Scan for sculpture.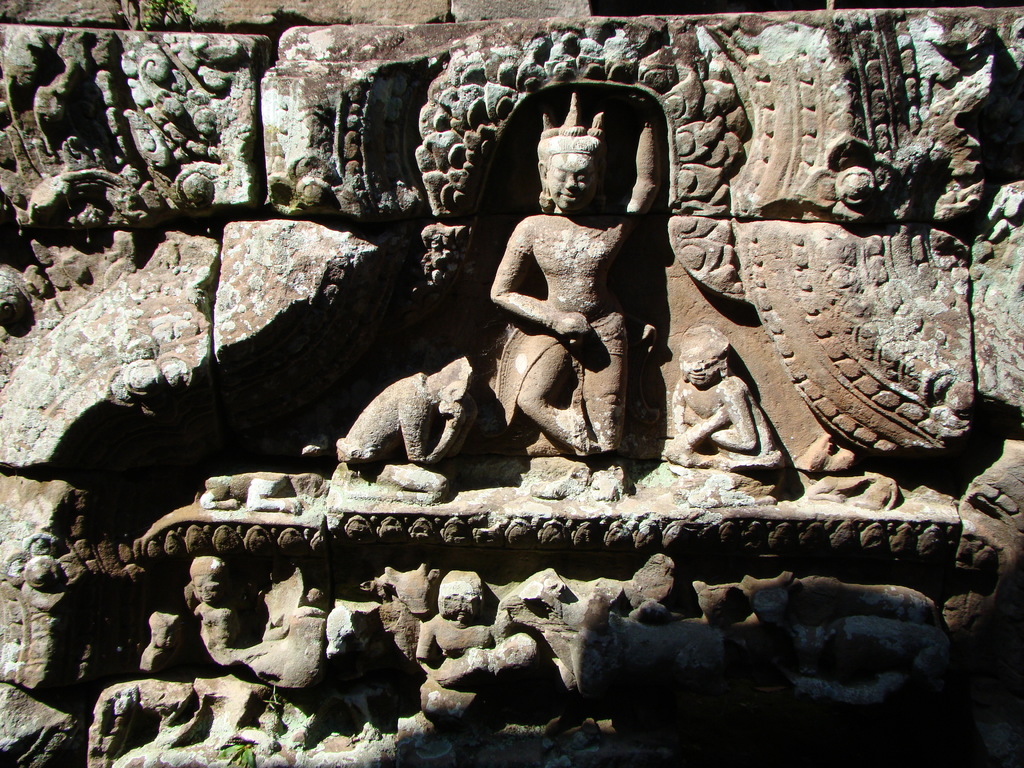
Scan result: [795, 434, 906, 511].
